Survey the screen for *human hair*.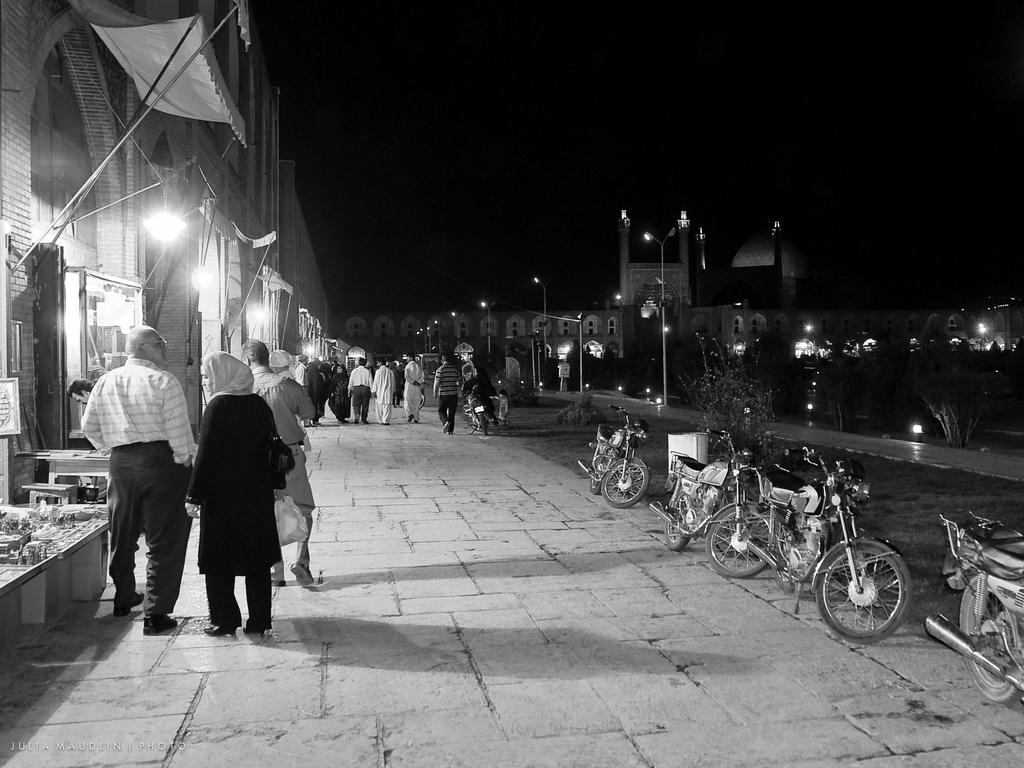
Survey found: Rect(129, 322, 150, 358).
